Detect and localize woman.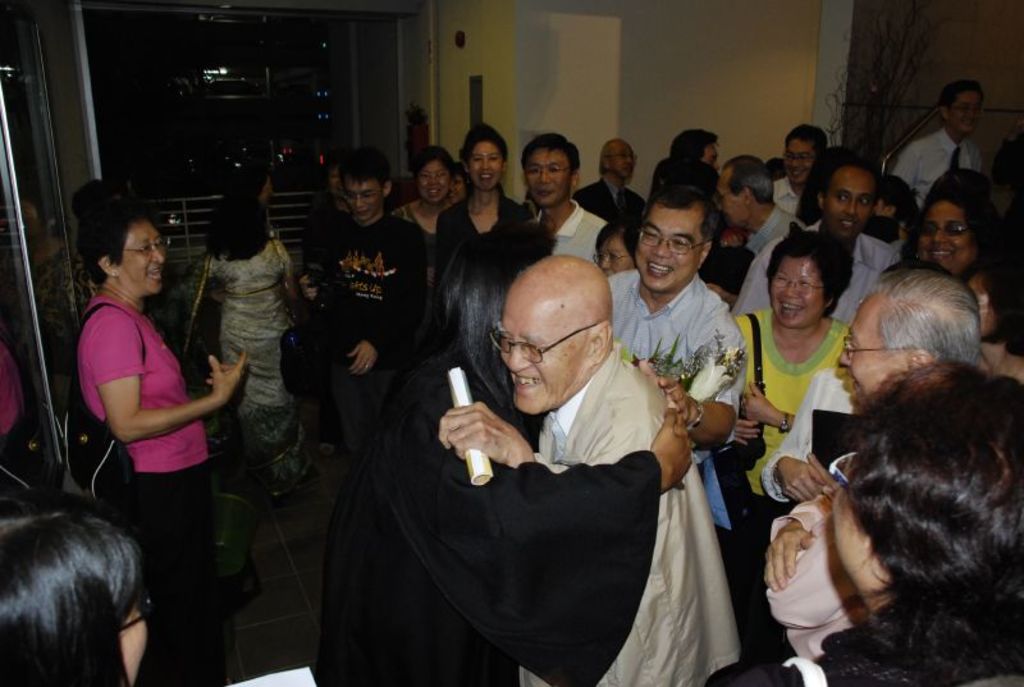
Localized at 308 225 695 686.
